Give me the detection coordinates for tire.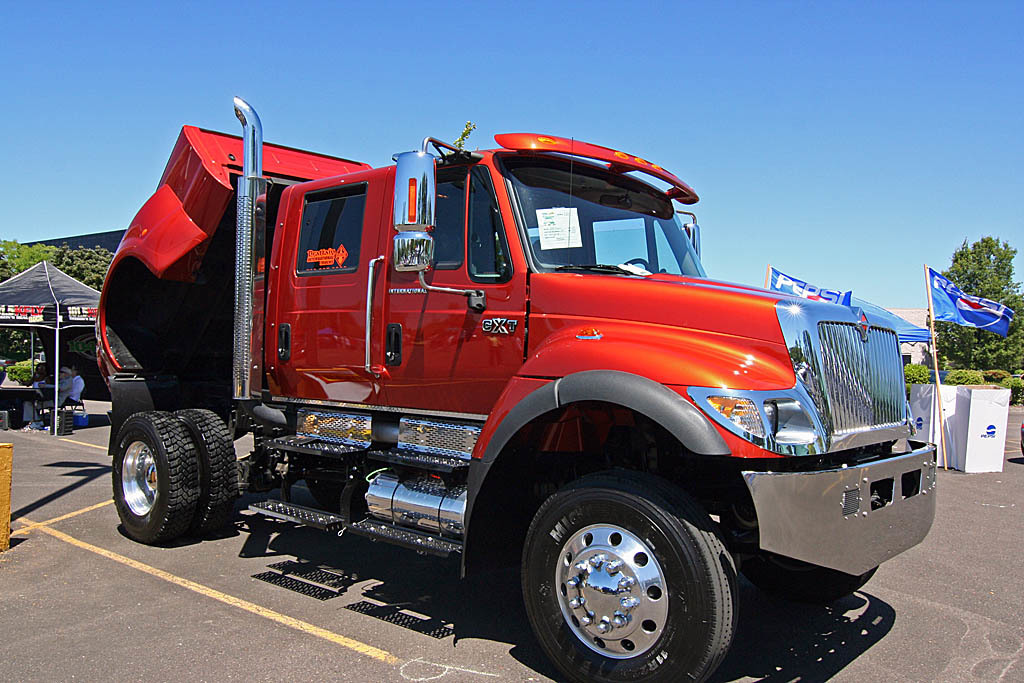
detection(520, 467, 738, 682).
